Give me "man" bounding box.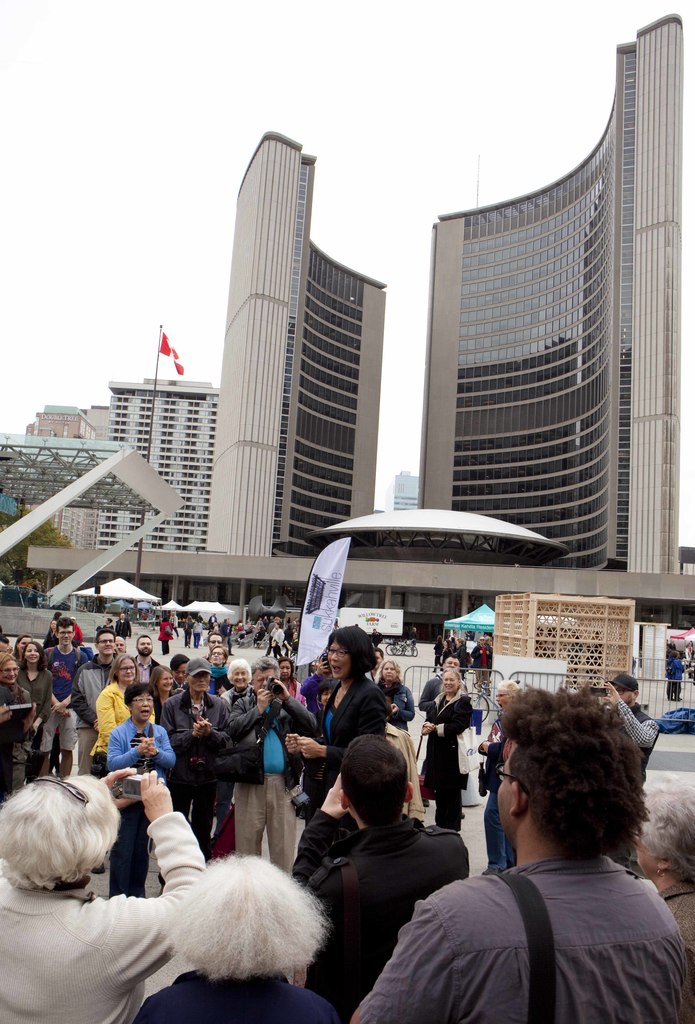
pyautogui.locateOnScreen(419, 657, 470, 818).
